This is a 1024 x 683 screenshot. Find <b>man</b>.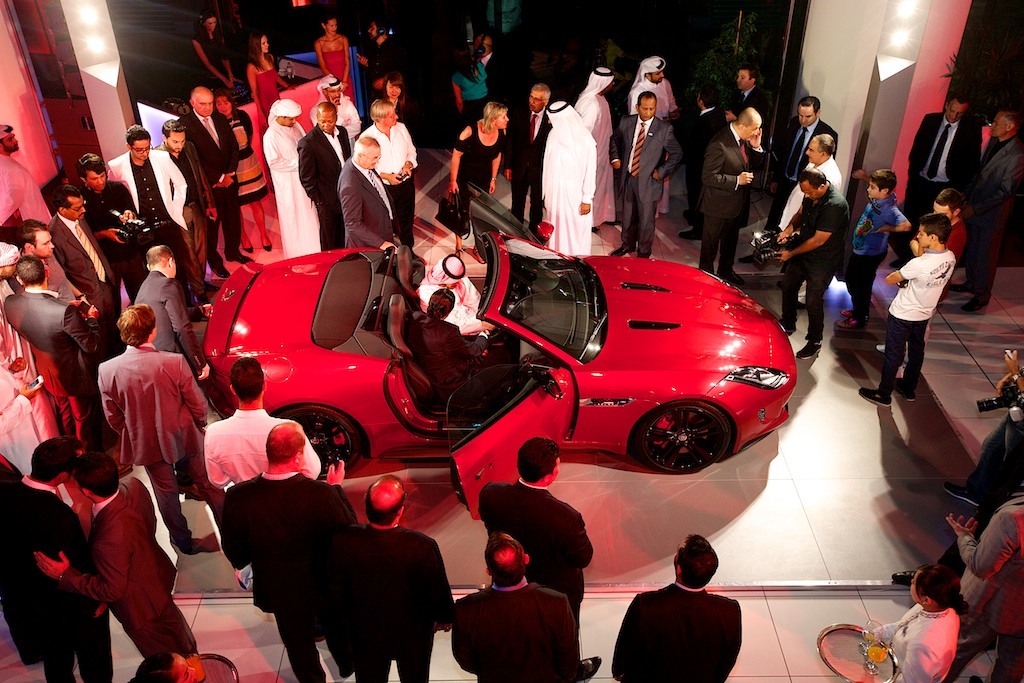
Bounding box: detection(106, 122, 199, 316).
